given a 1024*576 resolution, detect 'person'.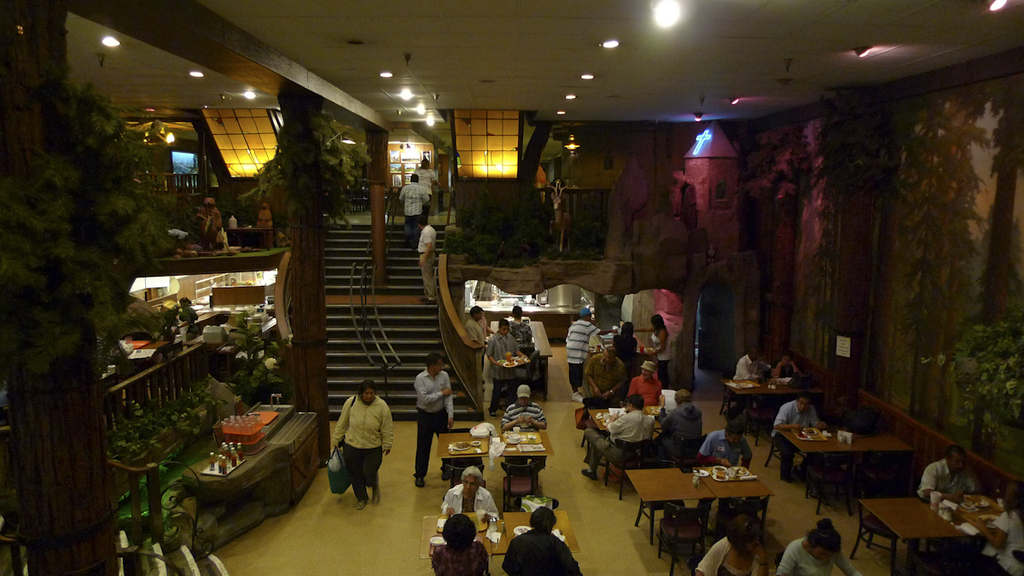
box=[768, 353, 812, 384].
